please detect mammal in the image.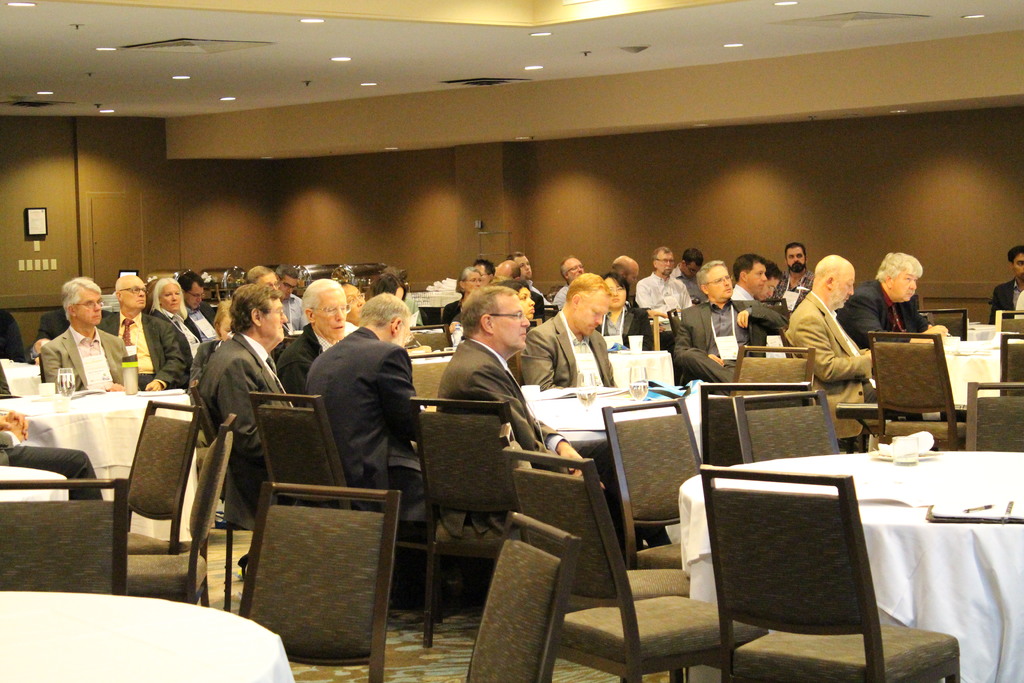
box=[783, 249, 883, 461].
